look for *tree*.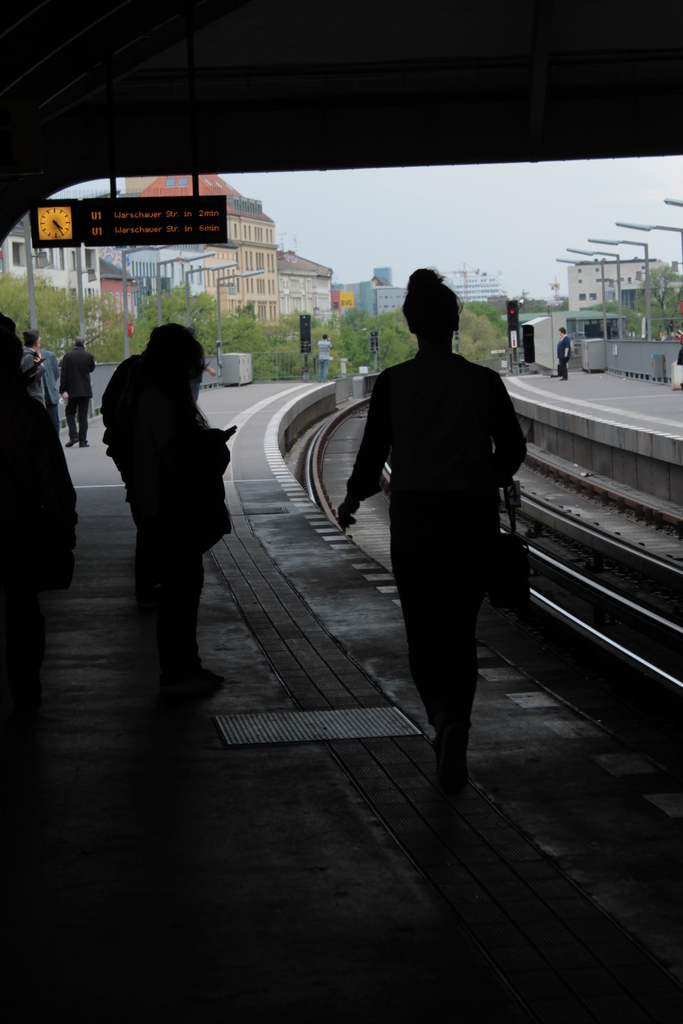
Found: 0:276:90:351.
